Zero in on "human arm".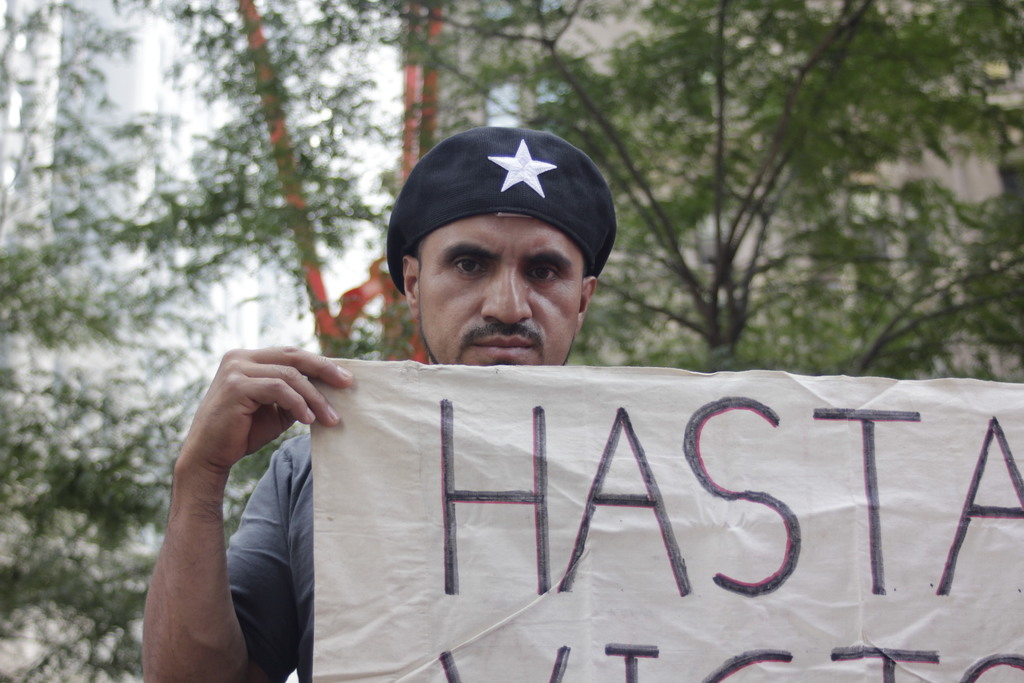
Zeroed in: <region>123, 335, 340, 682</region>.
